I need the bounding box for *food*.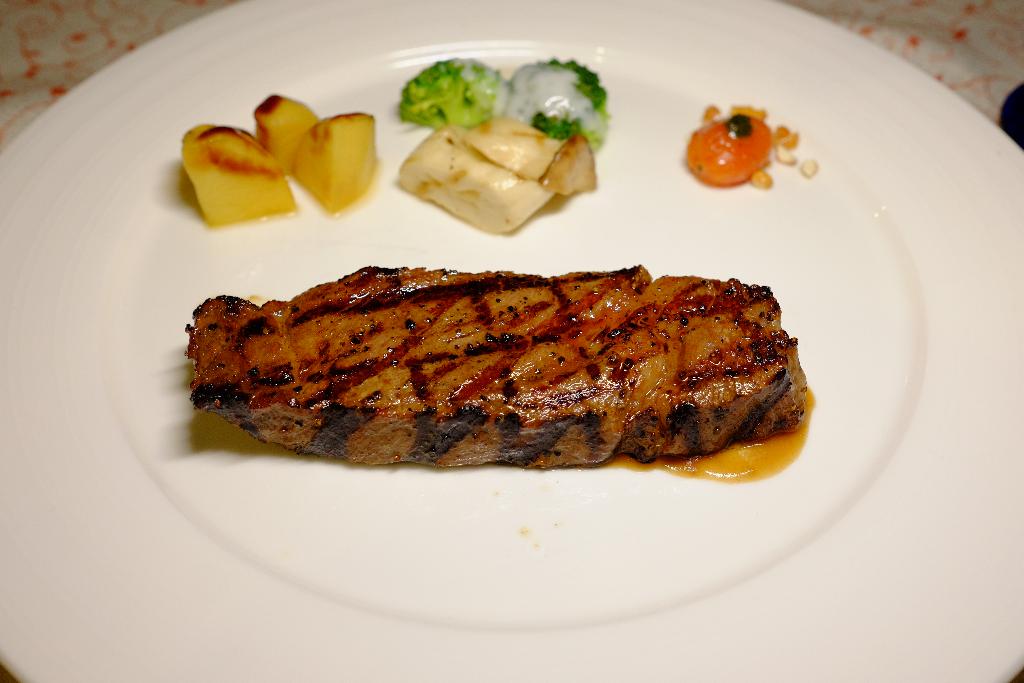
Here it is: box=[179, 125, 292, 230].
